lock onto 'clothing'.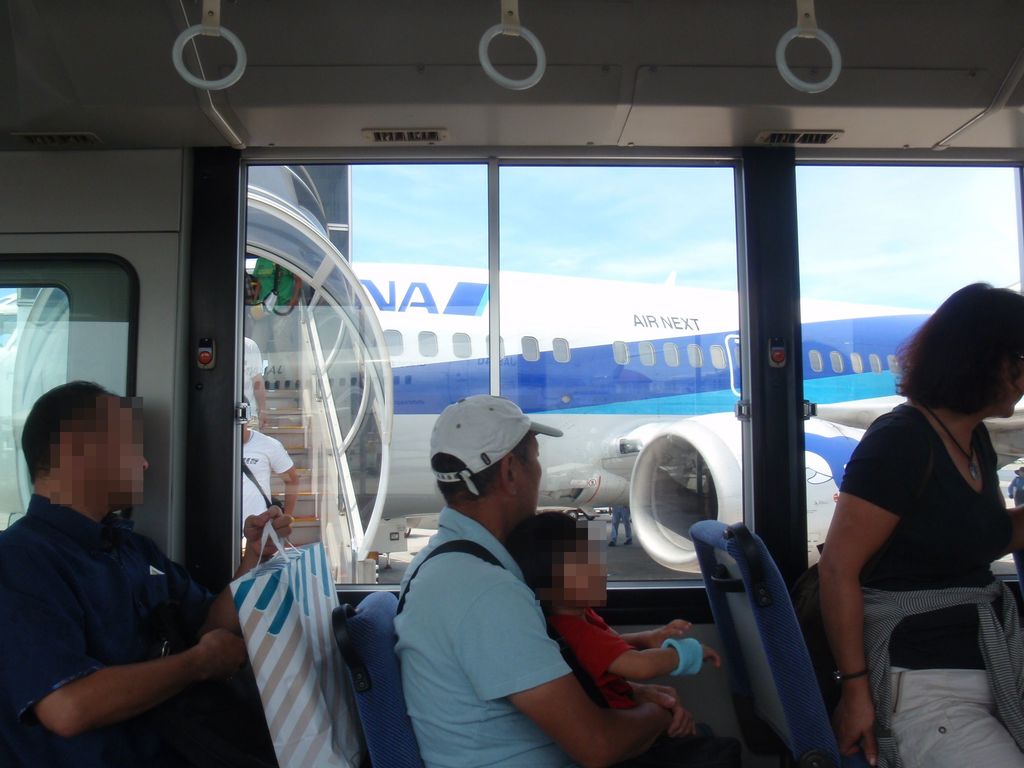
Locked: (left=253, top=257, right=295, bottom=386).
